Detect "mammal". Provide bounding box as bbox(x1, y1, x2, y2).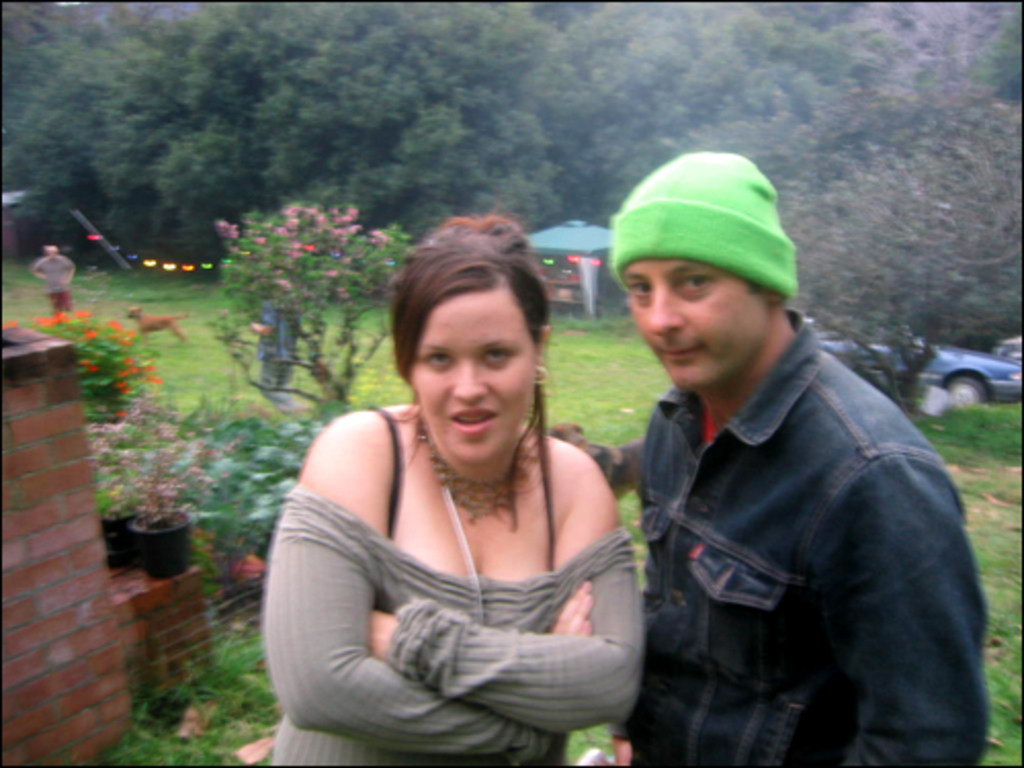
bbox(244, 248, 680, 735).
